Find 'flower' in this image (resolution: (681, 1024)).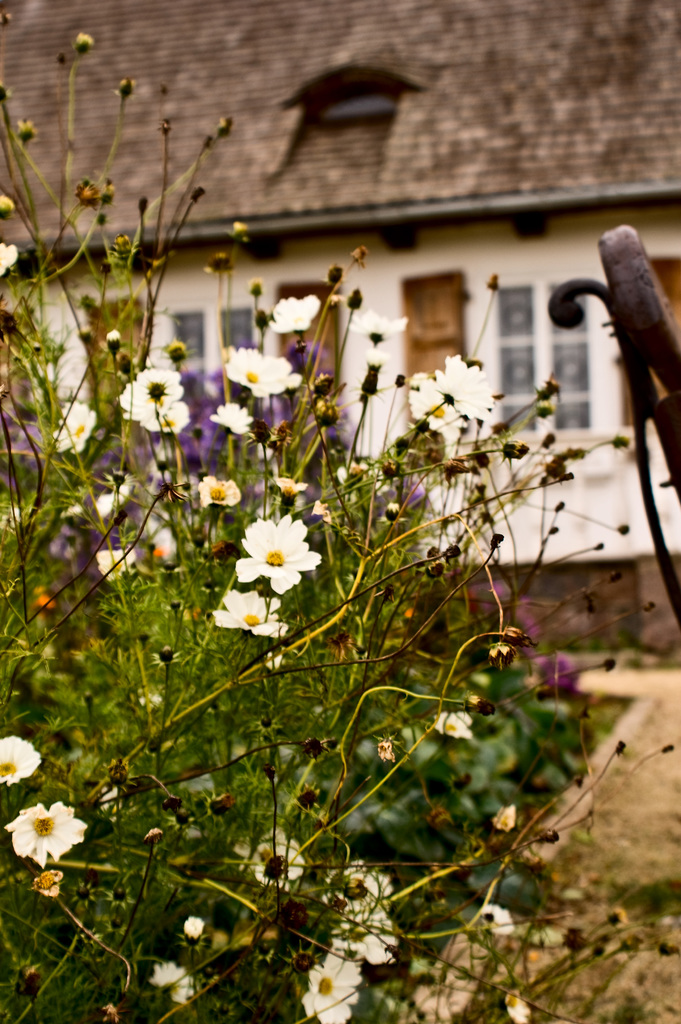
(147,959,195,1005).
